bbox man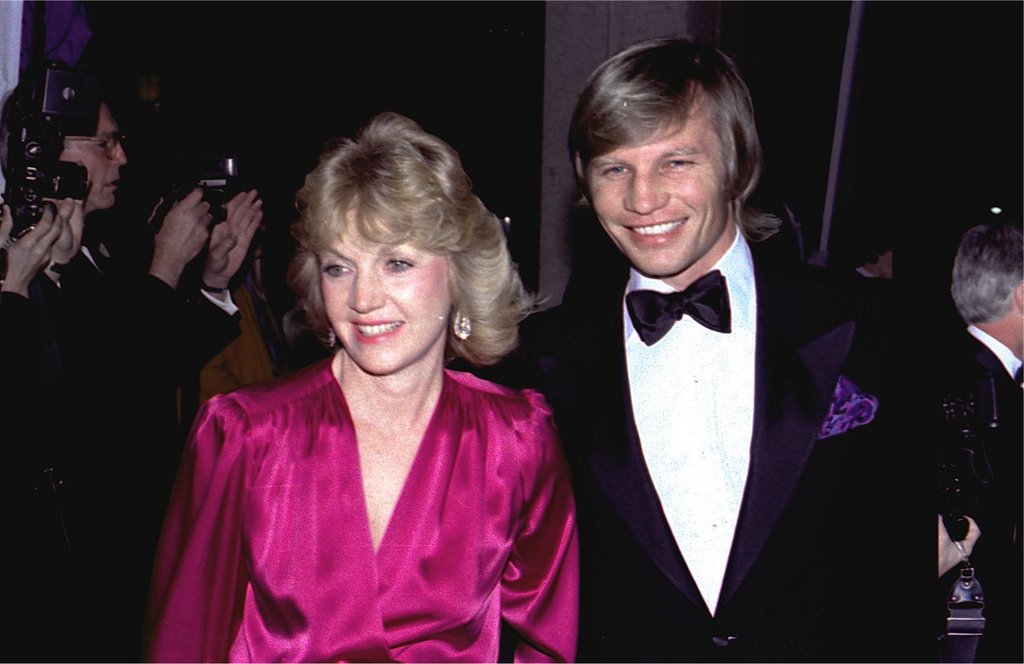
0, 66, 270, 663
